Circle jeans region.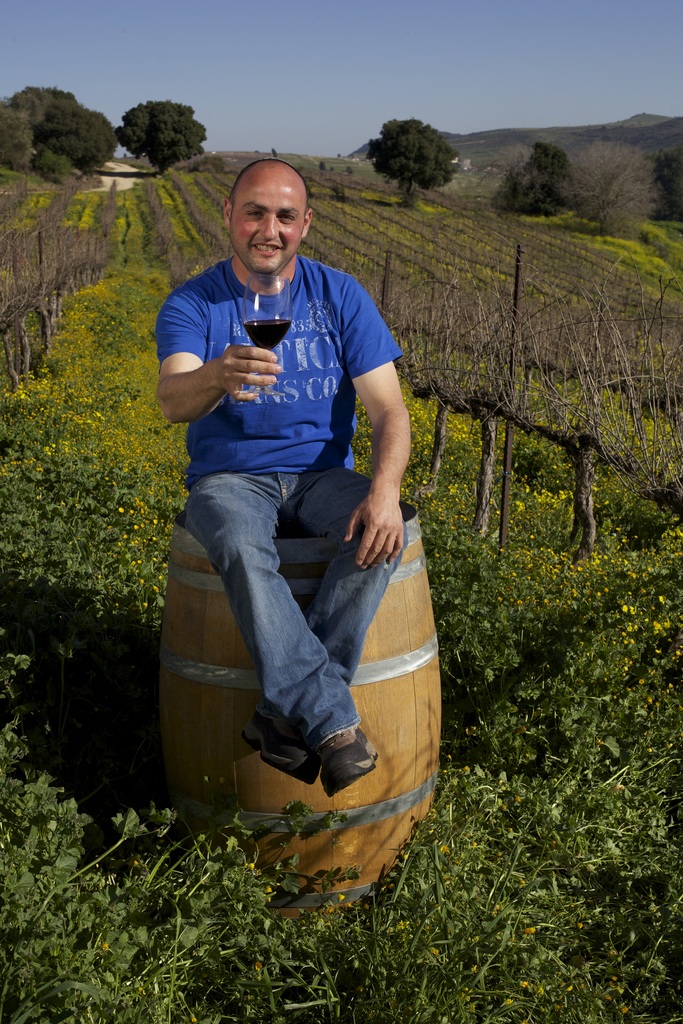
Region: <region>150, 429, 443, 805</region>.
